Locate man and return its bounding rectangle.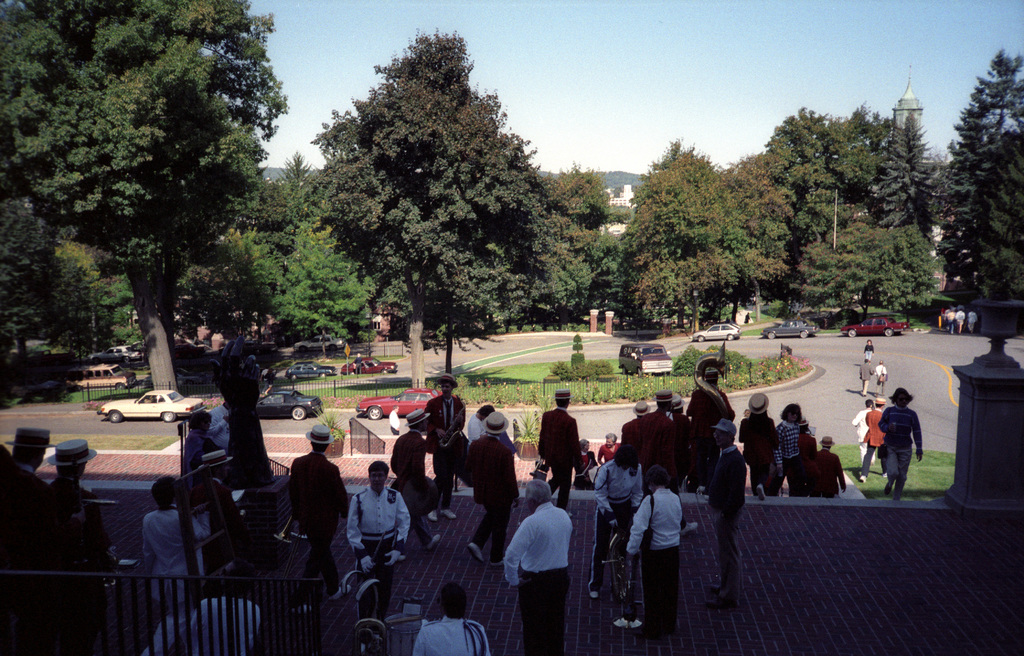
{"left": 639, "top": 386, "right": 705, "bottom": 534}.
